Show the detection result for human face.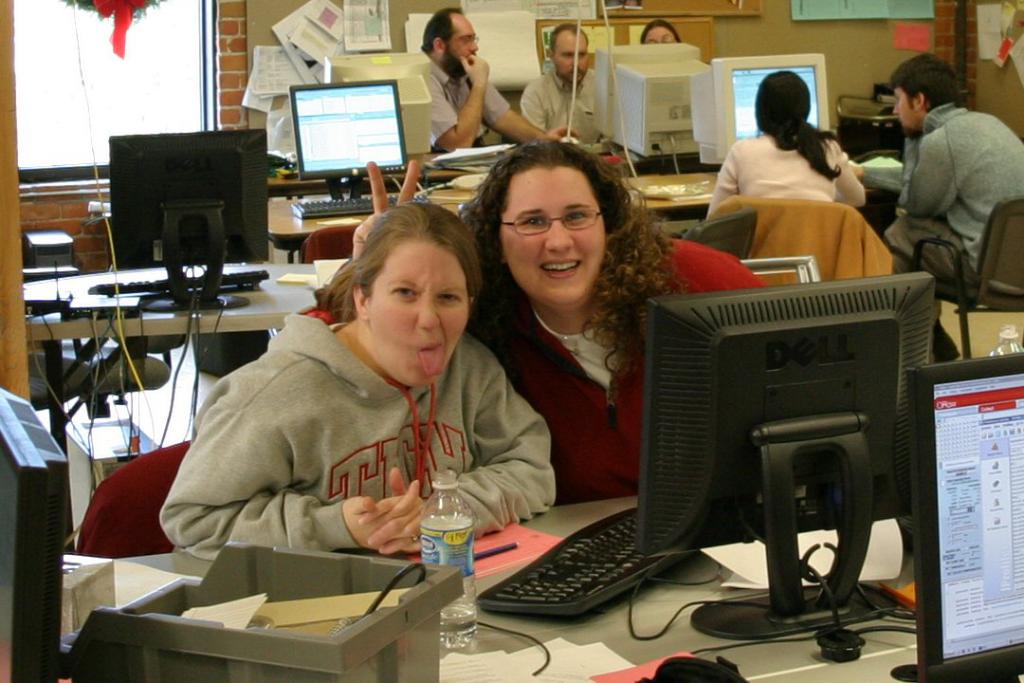
(x1=894, y1=85, x2=916, y2=138).
